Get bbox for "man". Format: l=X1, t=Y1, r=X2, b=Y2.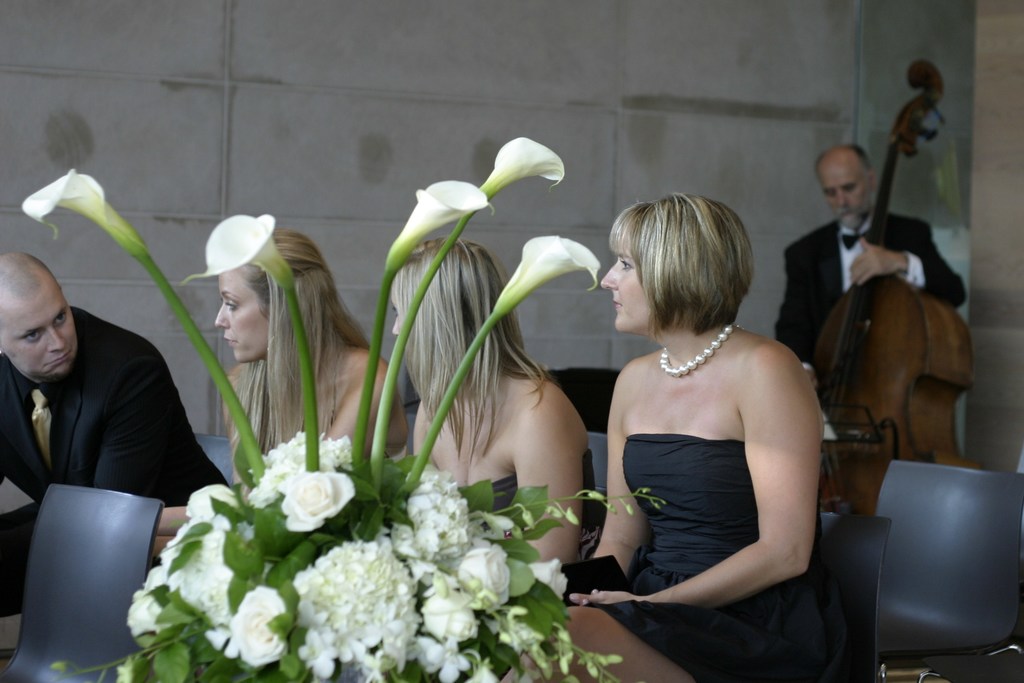
l=0, t=249, r=229, b=552.
